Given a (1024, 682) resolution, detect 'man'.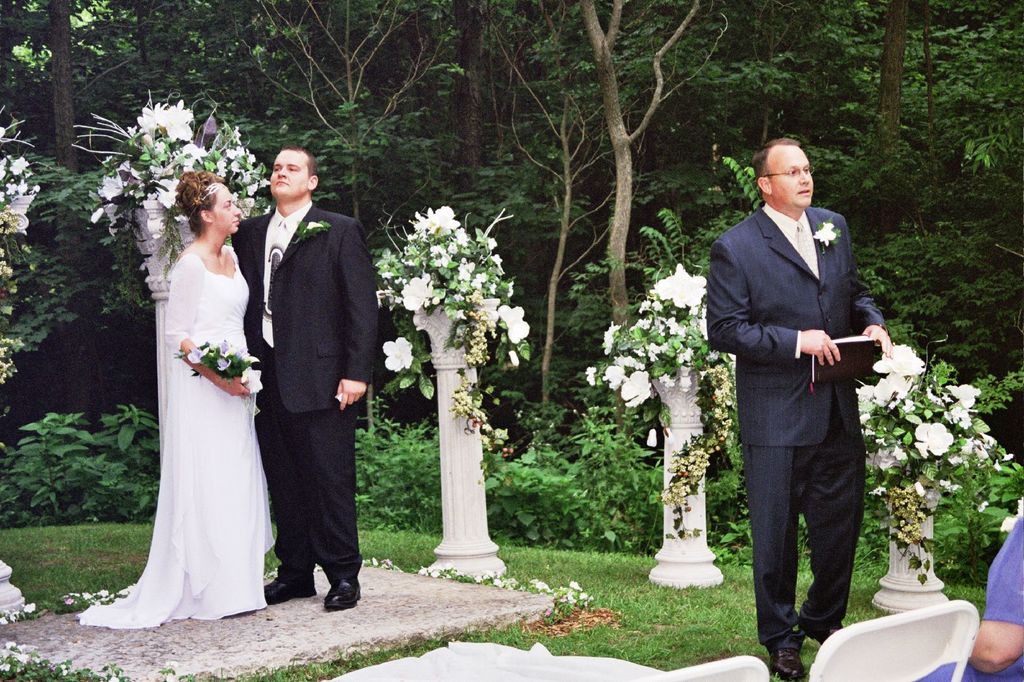
(709,115,901,664).
